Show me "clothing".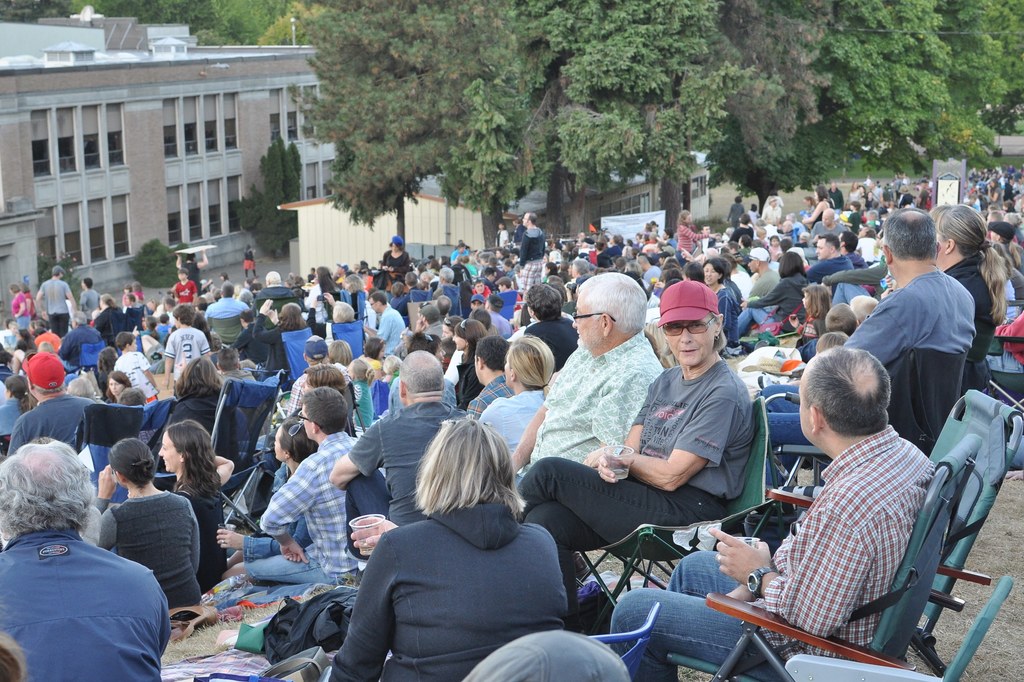
"clothing" is here: Rect(486, 310, 509, 334).
